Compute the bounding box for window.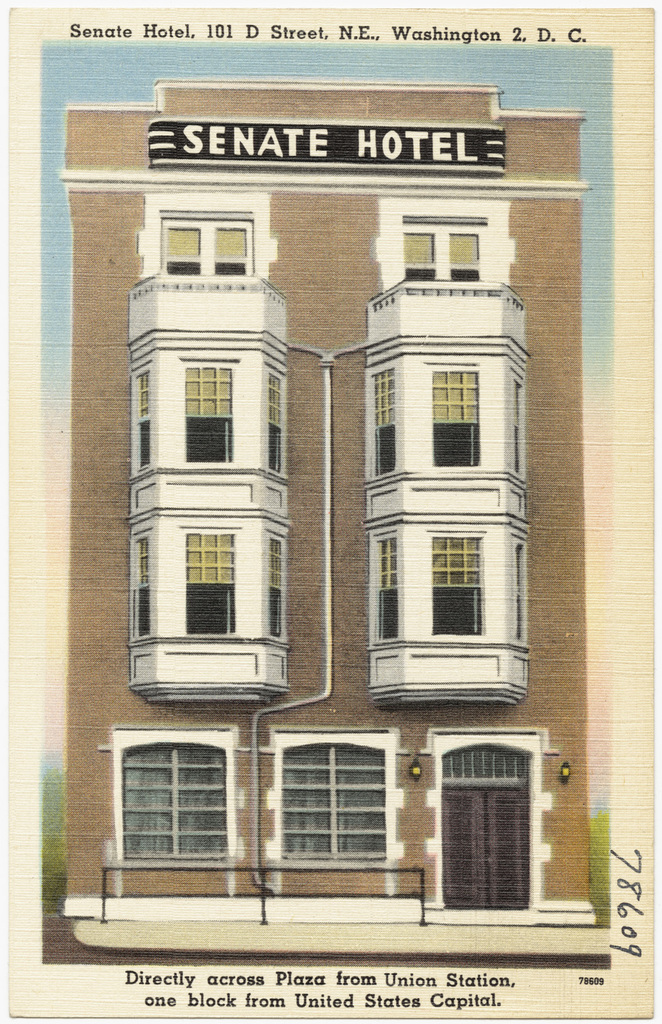
<region>128, 526, 158, 638</region>.
